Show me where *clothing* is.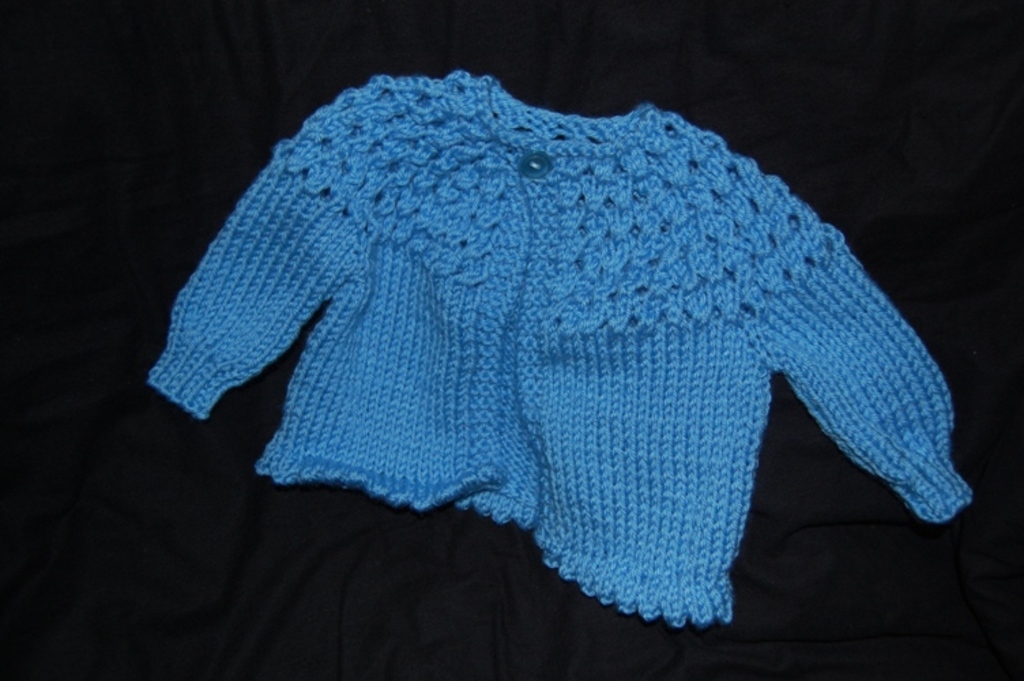
*clothing* is at 185 75 916 597.
